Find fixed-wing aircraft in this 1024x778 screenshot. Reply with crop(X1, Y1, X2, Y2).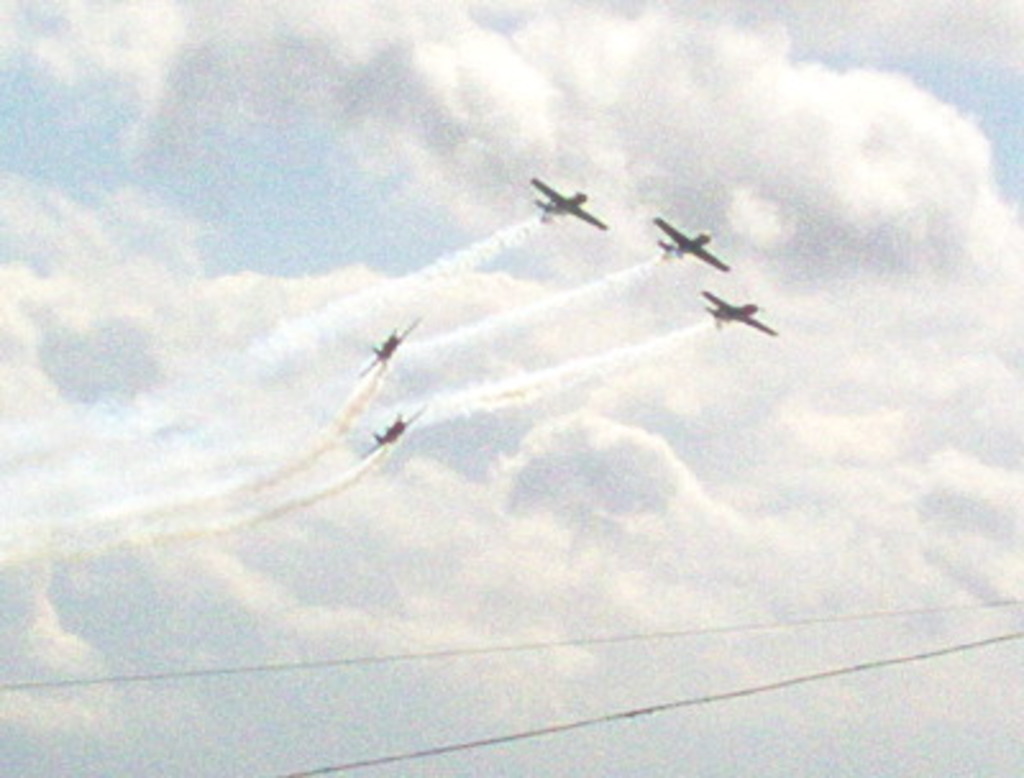
crop(643, 215, 732, 269).
